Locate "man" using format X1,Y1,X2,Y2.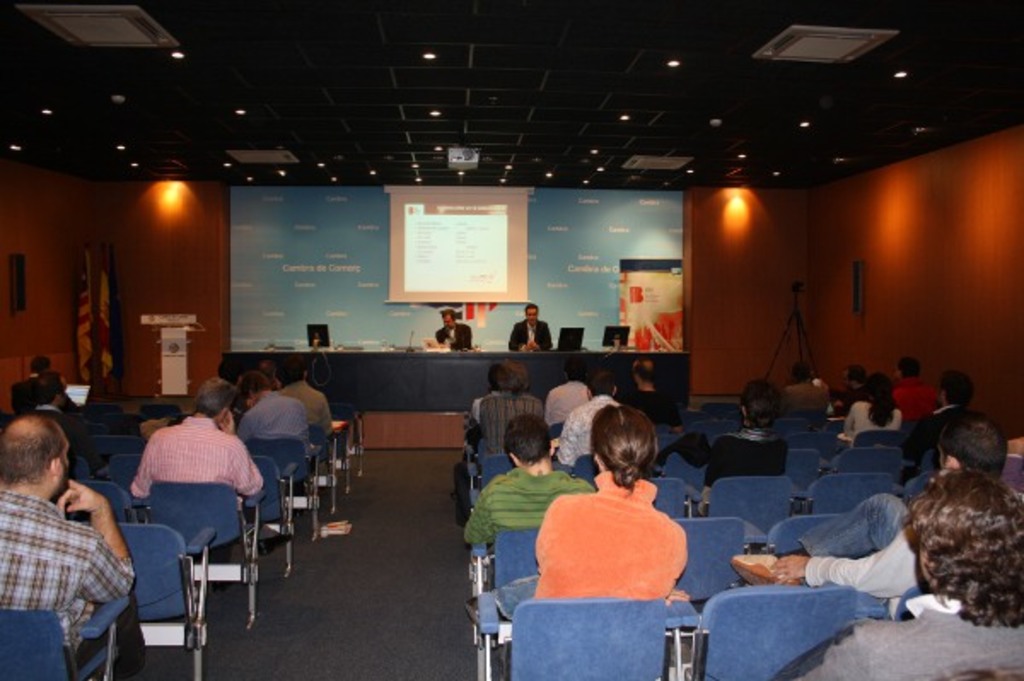
464,411,592,543.
